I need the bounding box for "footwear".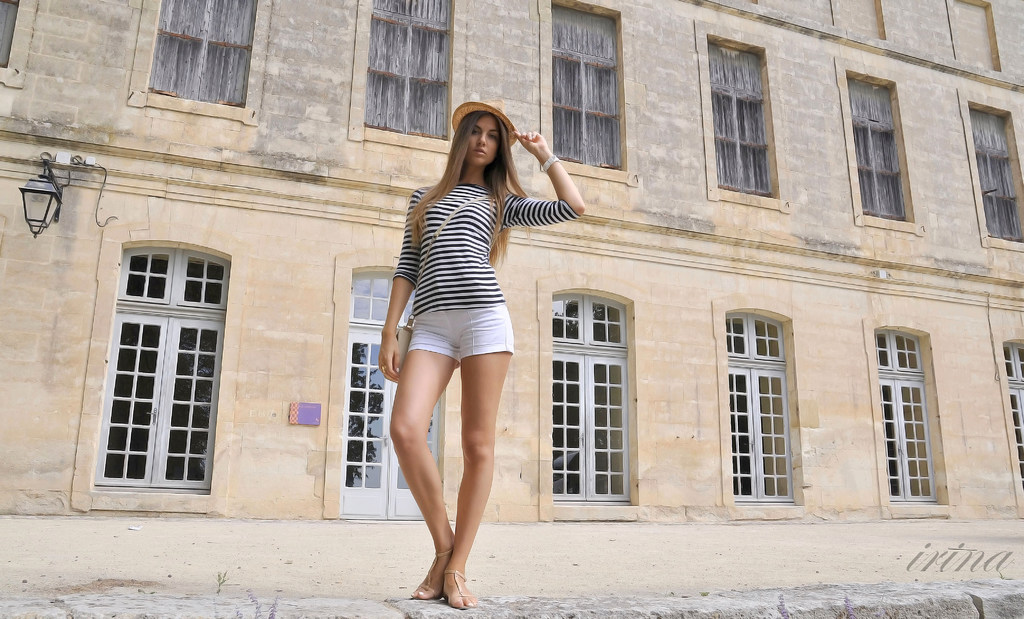
Here it is: x1=408, y1=536, x2=456, y2=603.
